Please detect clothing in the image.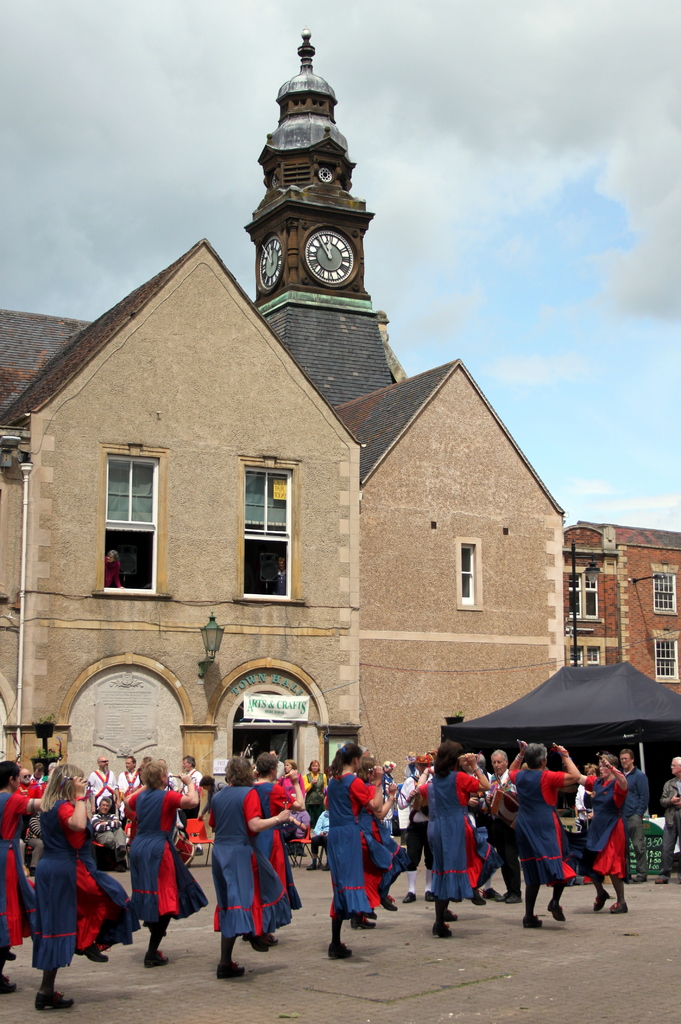
326/771/394/918.
